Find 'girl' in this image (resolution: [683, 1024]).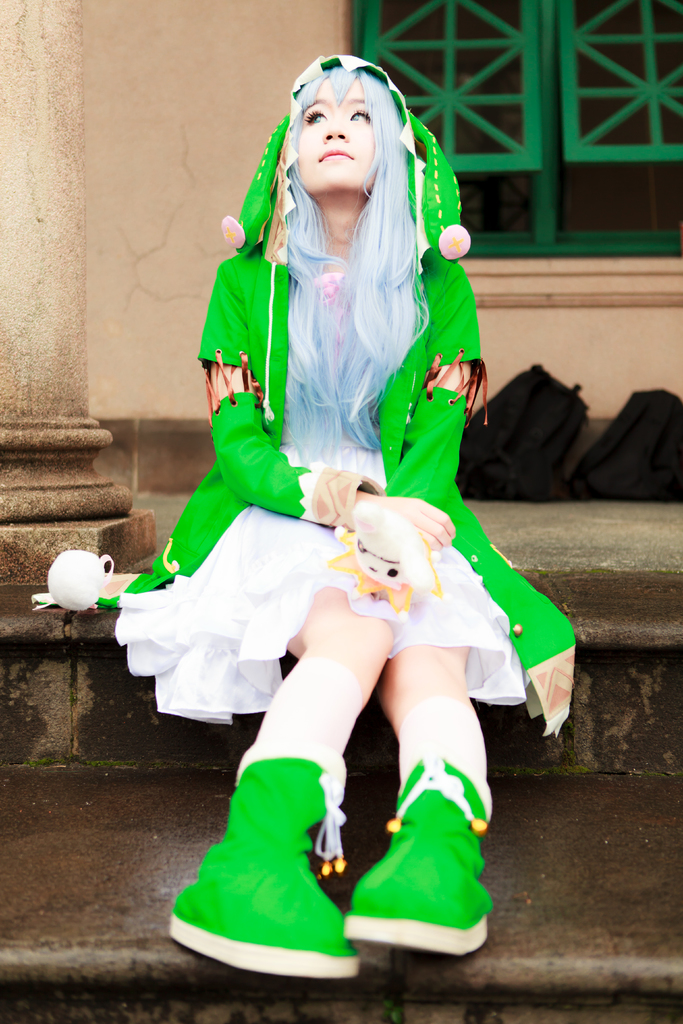
select_region(95, 51, 574, 987).
